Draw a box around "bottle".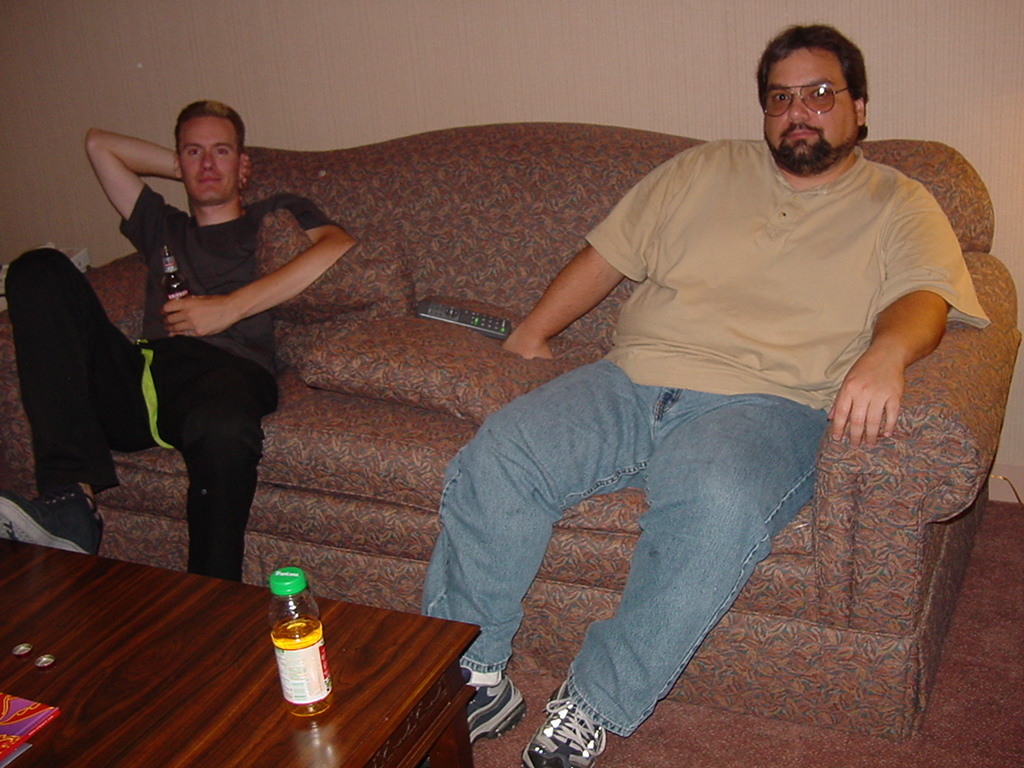
{"x1": 261, "y1": 582, "x2": 331, "y2": 718}.
